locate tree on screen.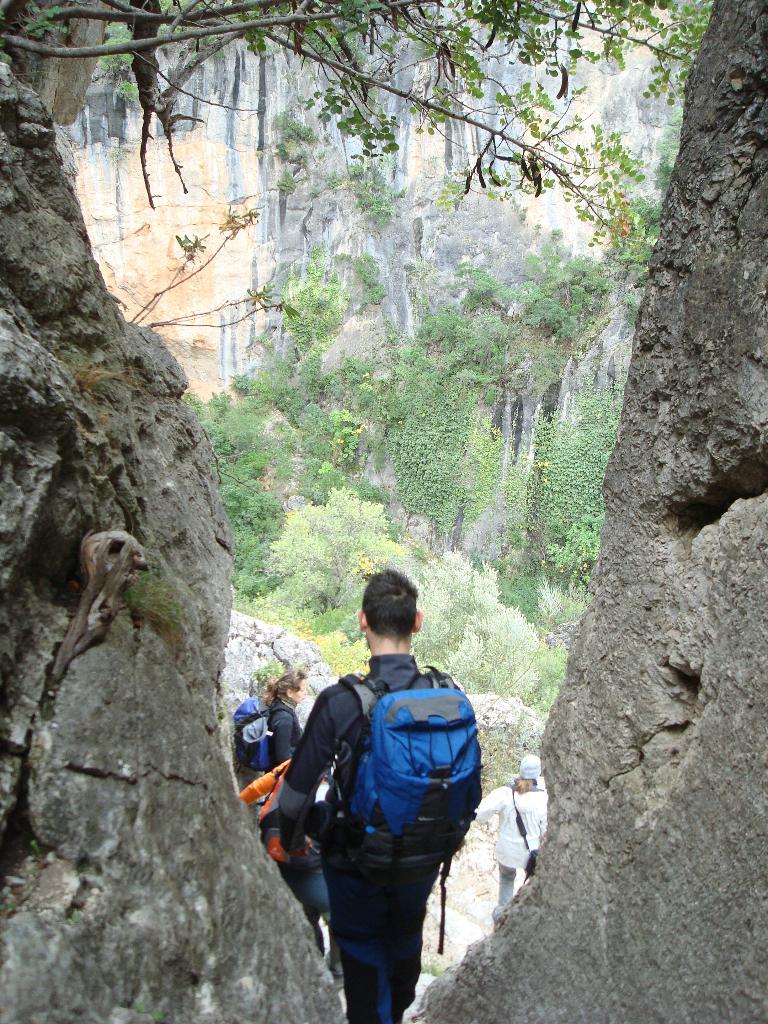
On screen at 311,392,378,500.
